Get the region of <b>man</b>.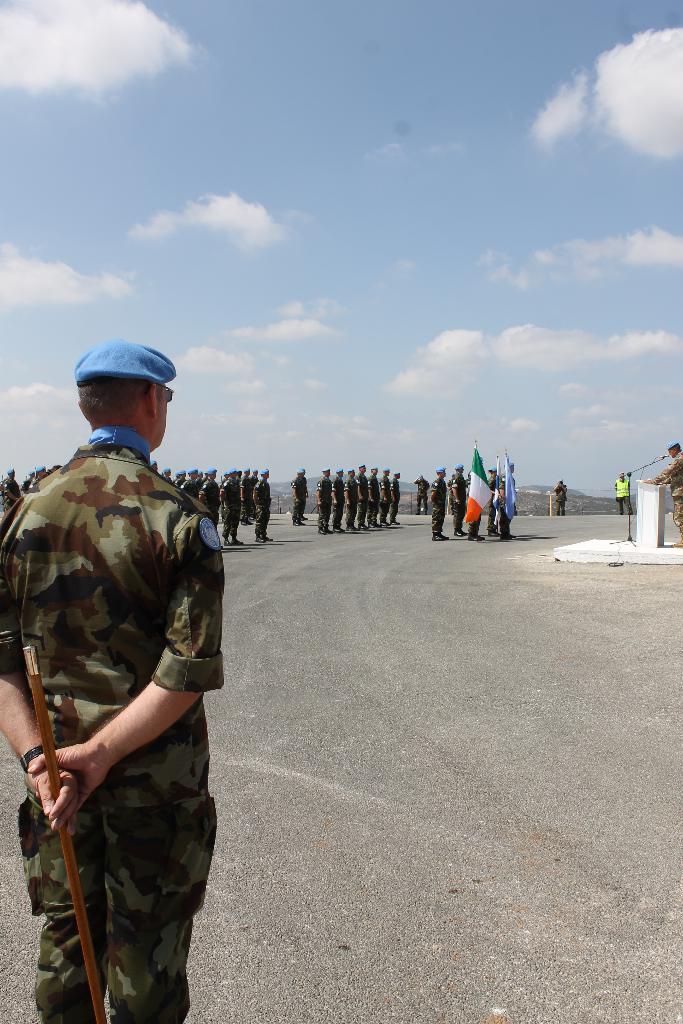
370,465,381,525.
